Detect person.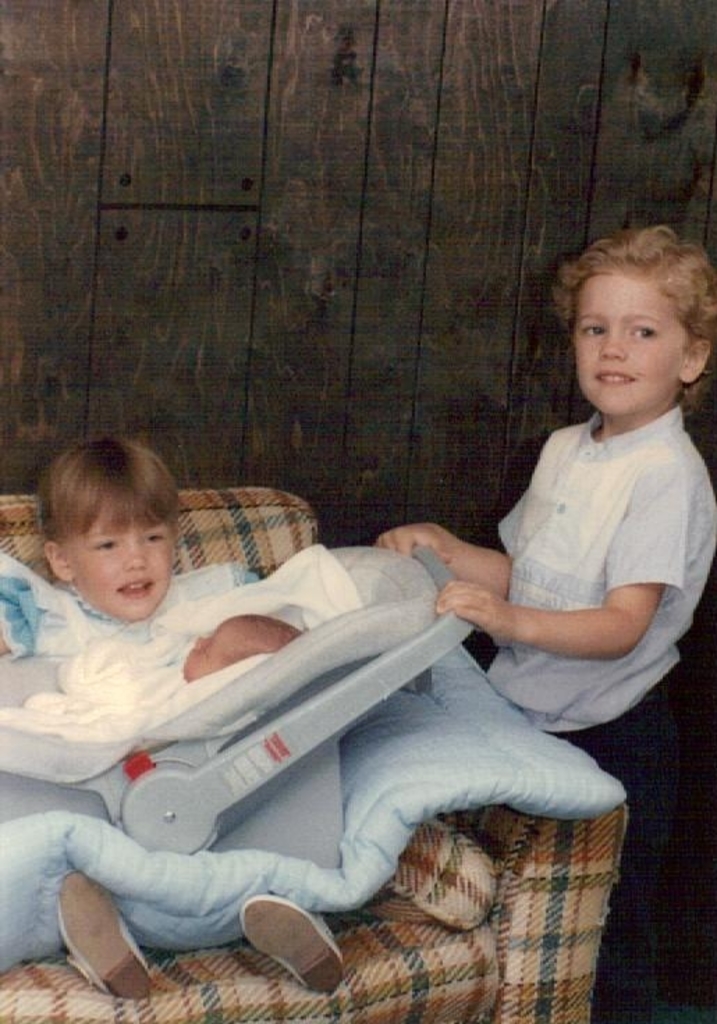
Detected at [x1=0, y1=435, x2=379, y2=982].
